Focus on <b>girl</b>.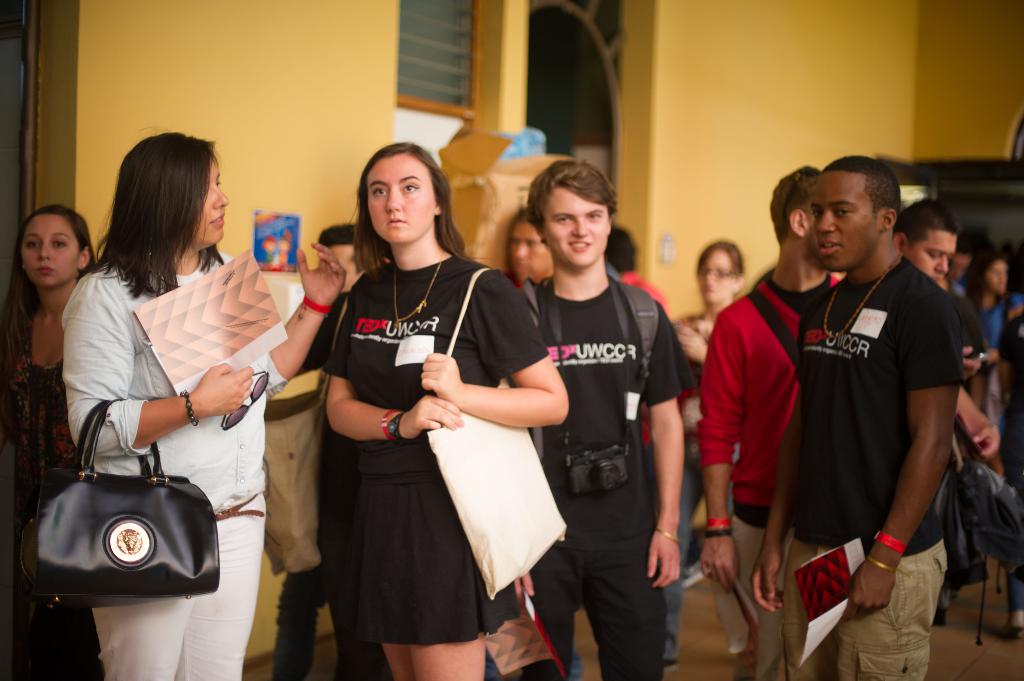
Focused at {"x1": 59, "y1": 131, "x2": 346, "y2": 680}.
